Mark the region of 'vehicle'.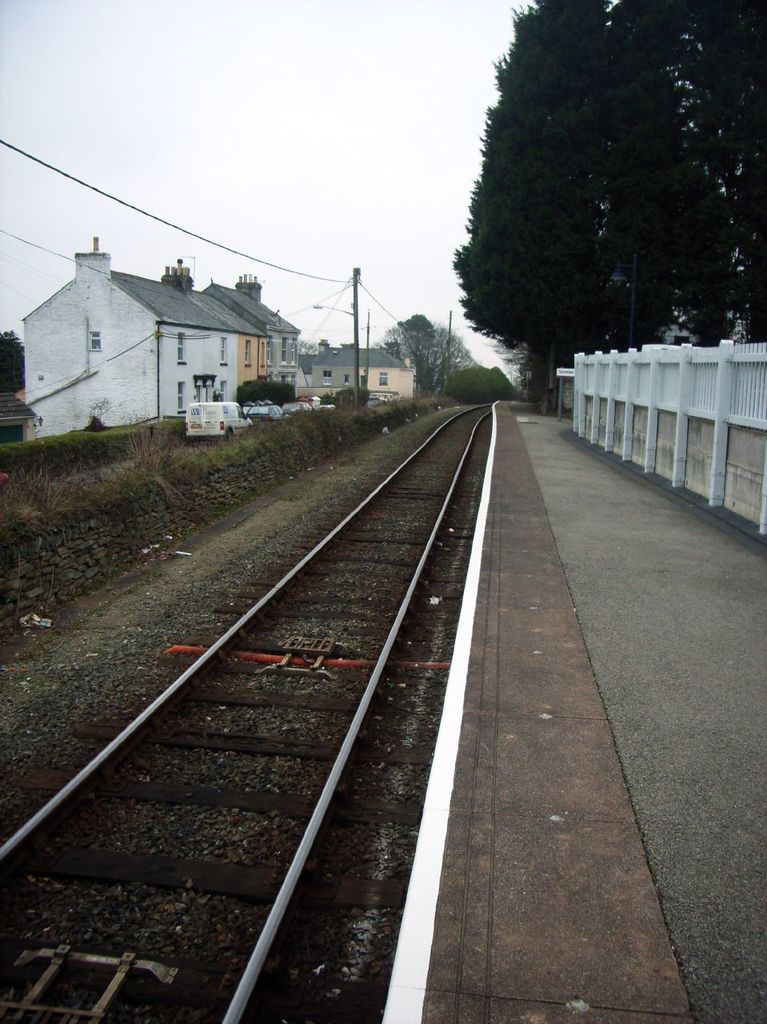
Region: rect(314, 401, 336, 413).
